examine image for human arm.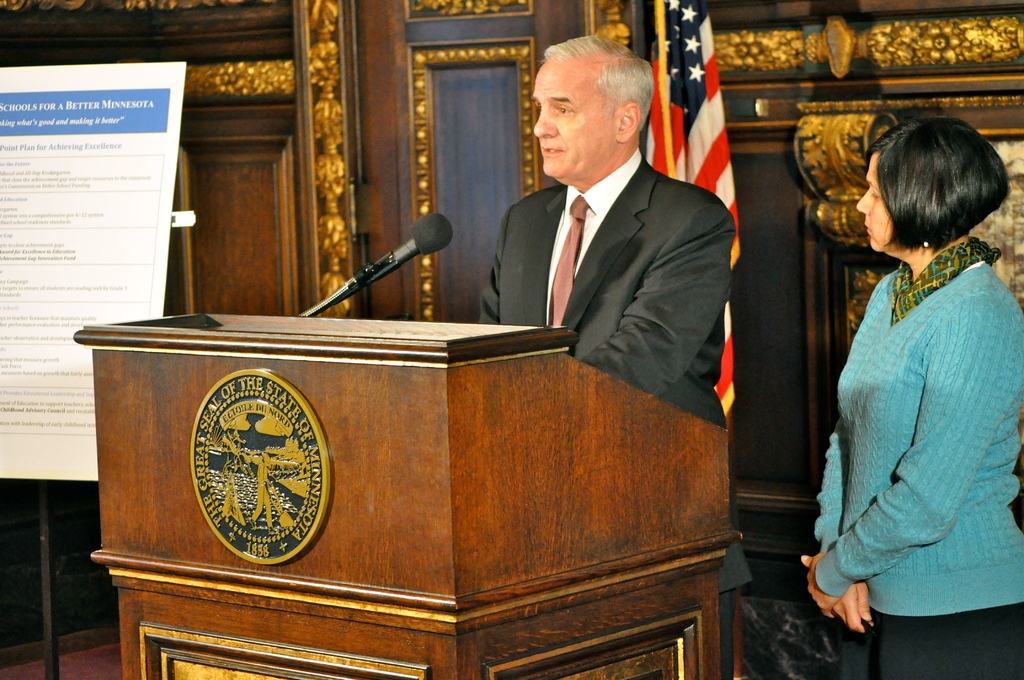
Examination result: 811/414/874/636.
